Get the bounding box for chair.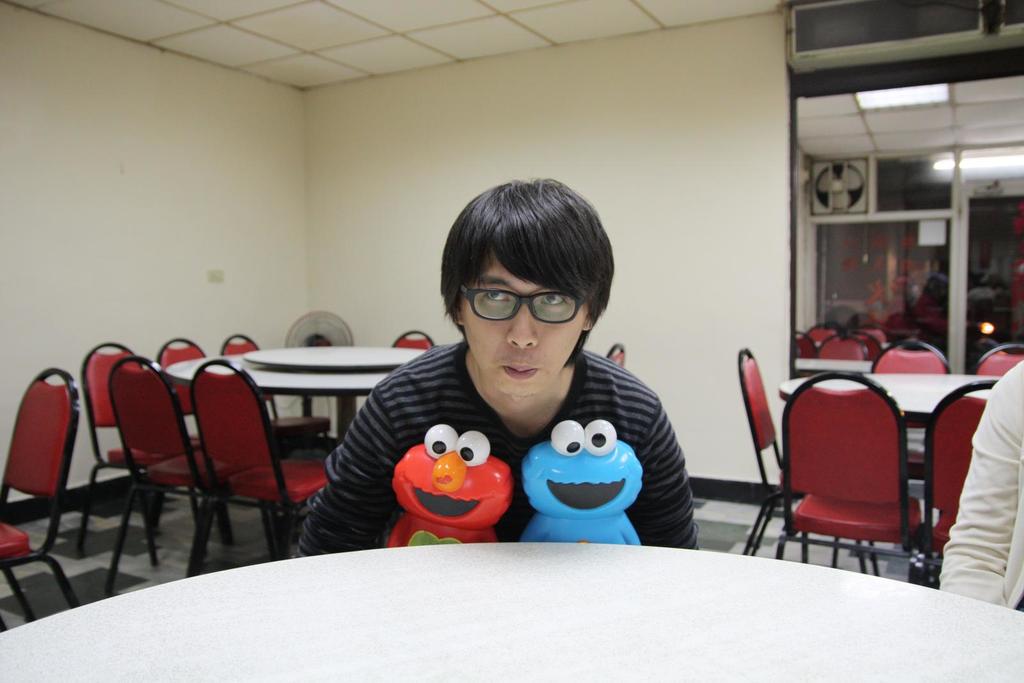
left=111, top=353, right=266, bottom=596.
